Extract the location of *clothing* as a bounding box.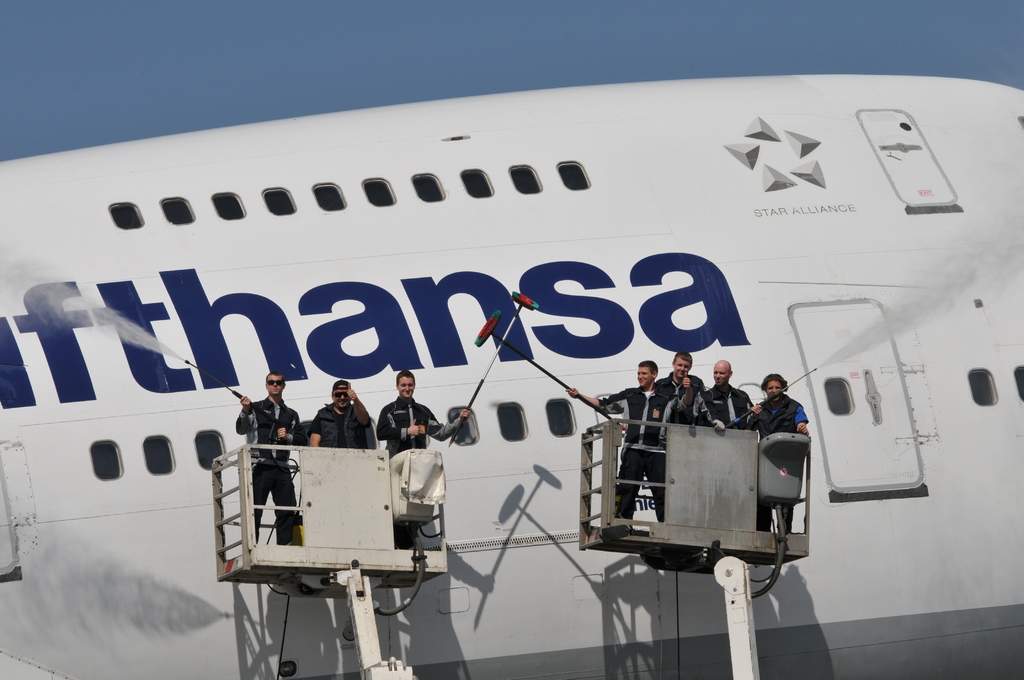
left=699, top=379, right=749, bottom=426.
